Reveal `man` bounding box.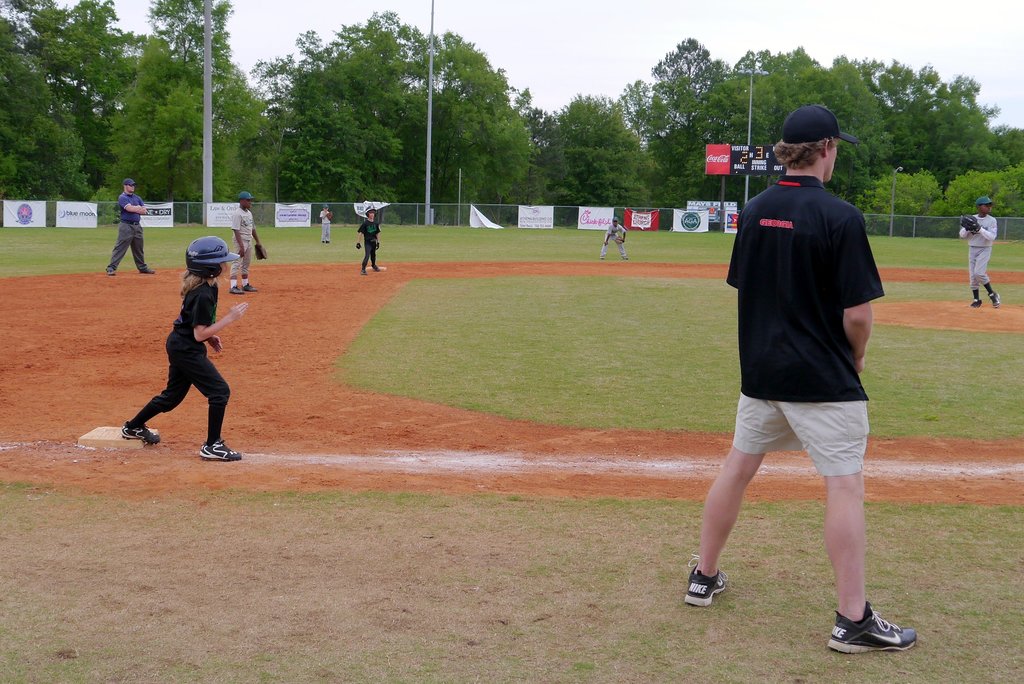
Revealed: [696, 115, 909, 630].
